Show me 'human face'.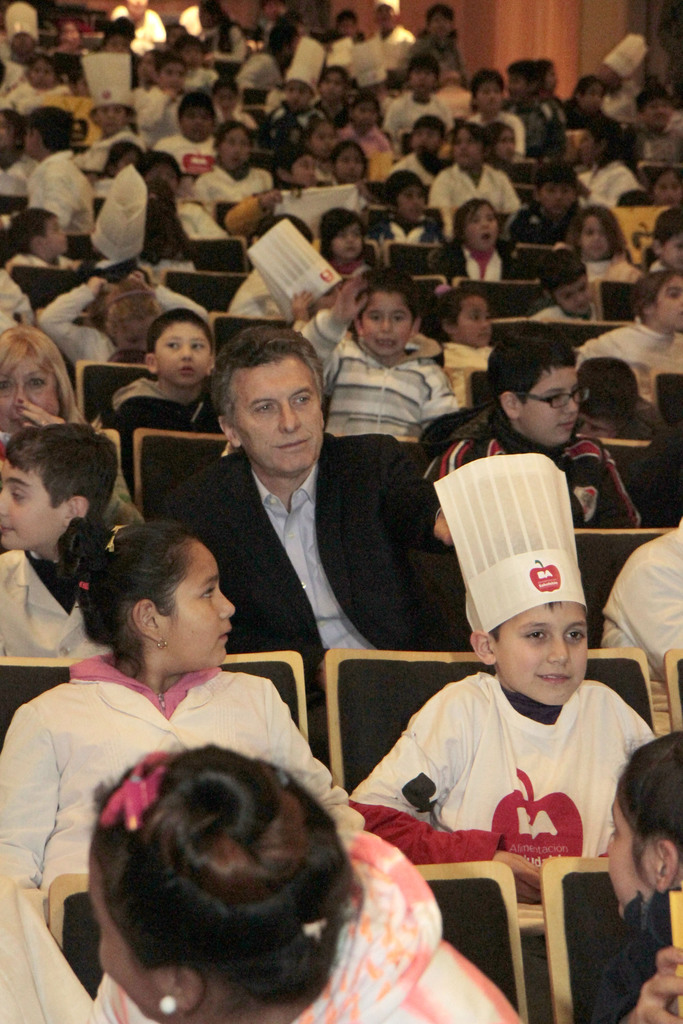
'human face' is here: 411:129:440:157.
